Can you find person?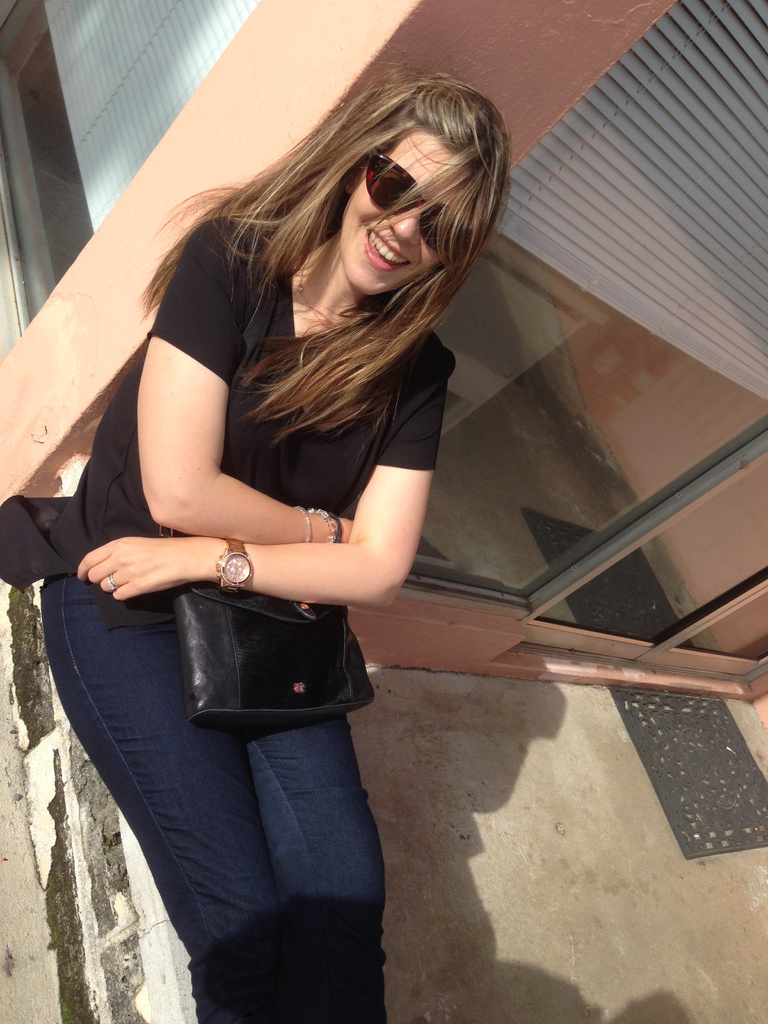
Yes, bounding box: [44,10,503,989].
